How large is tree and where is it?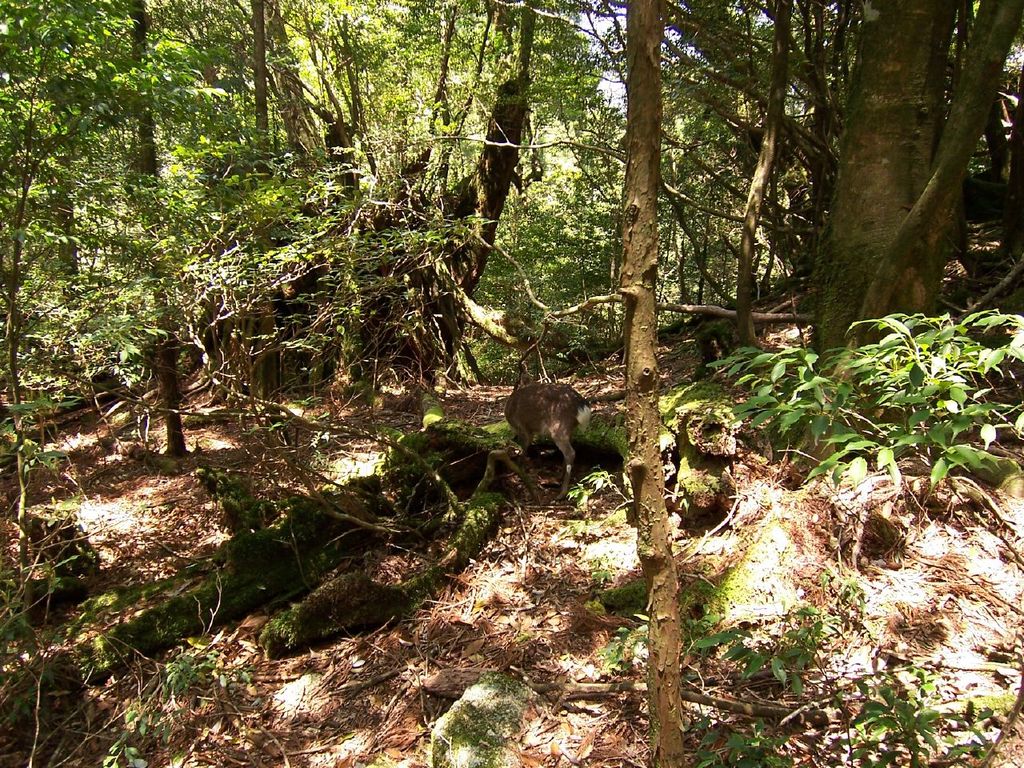
Bounding box: (625,0,685,767).
